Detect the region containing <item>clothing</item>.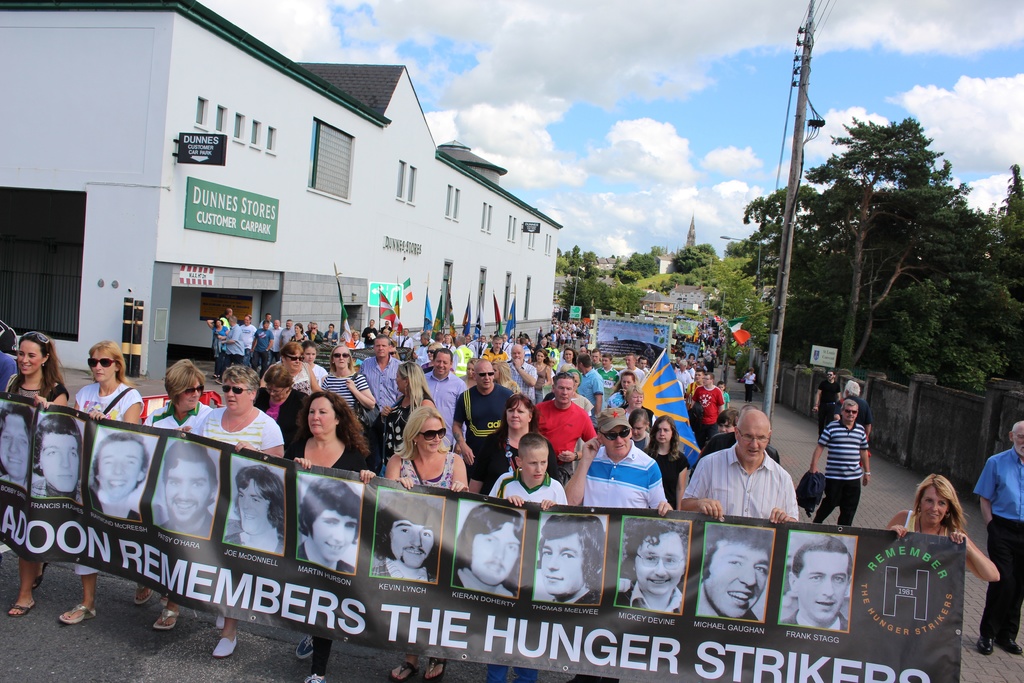
{"left": 255, "top": 384, "right": 305, "bottom": 425}.
